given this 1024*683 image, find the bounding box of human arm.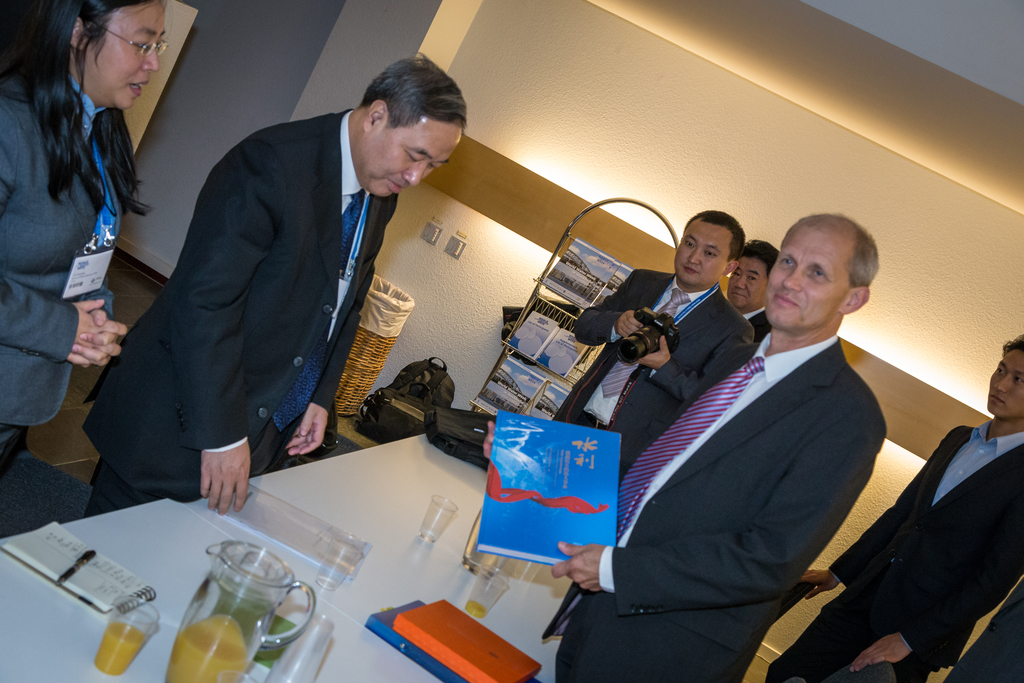
select_region(572, 266, 661, 345).
